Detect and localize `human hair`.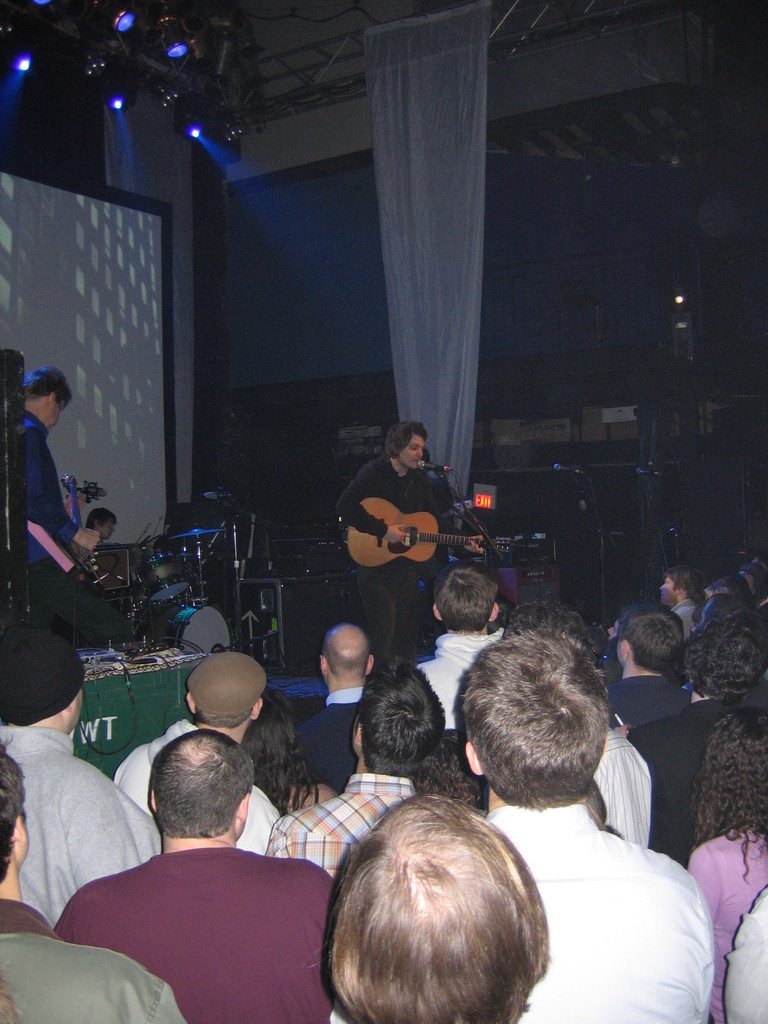
Localized at 23, 364, 72, 415.
